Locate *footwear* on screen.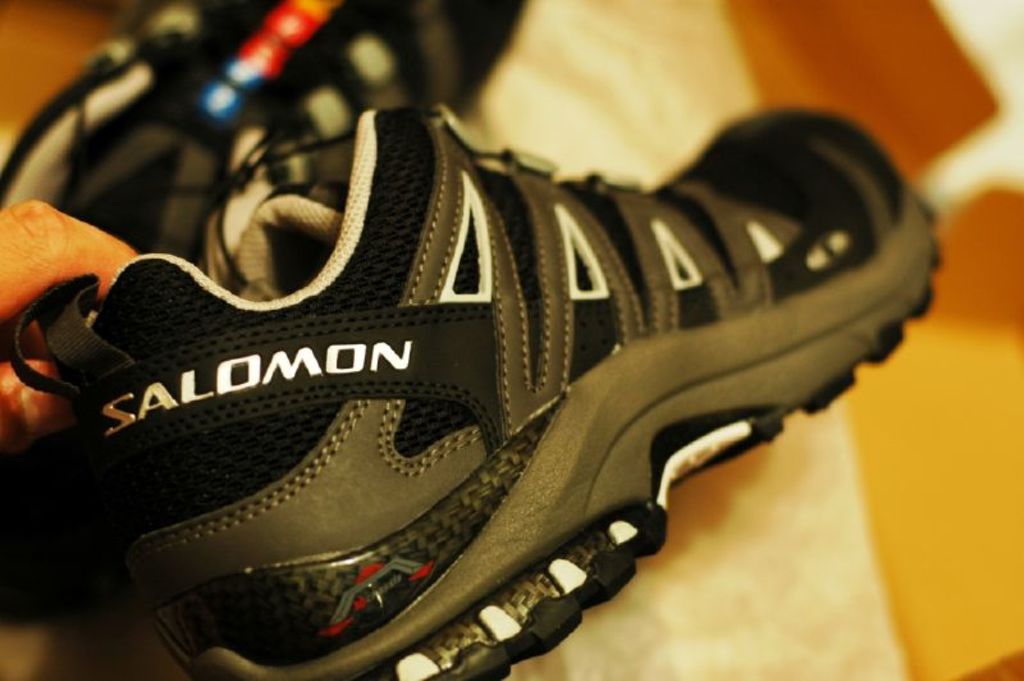
On screen at bbox(36, 109, 950, 680).
